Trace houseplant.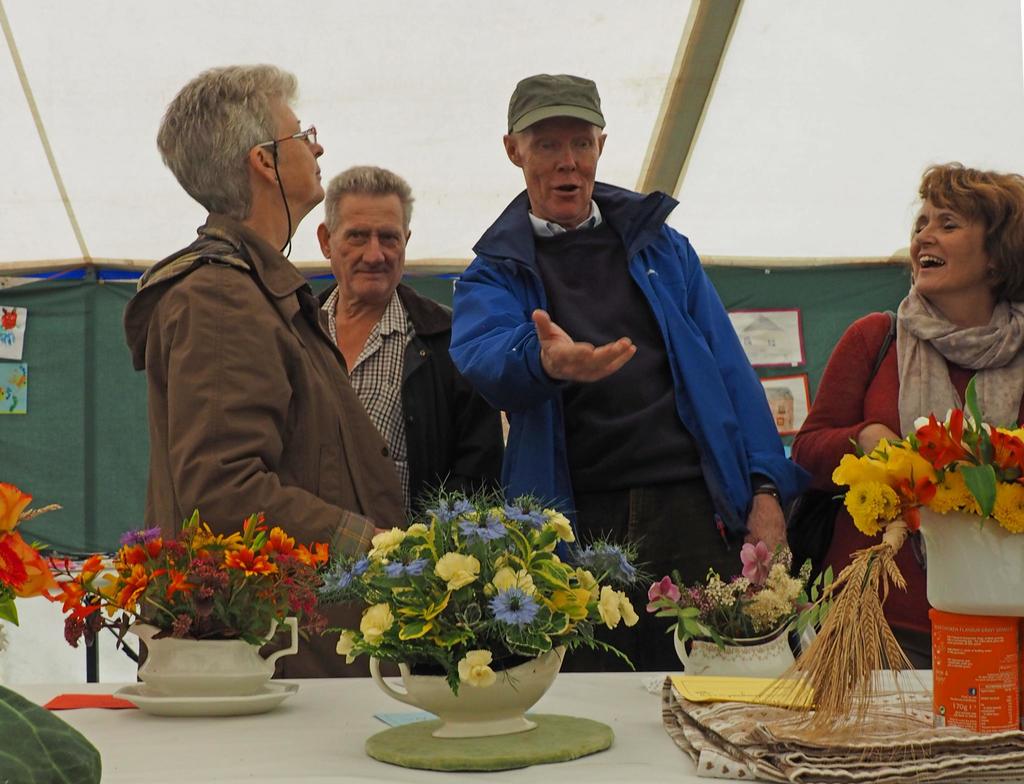
Traced to Rect(627, 542, 834, 704).
